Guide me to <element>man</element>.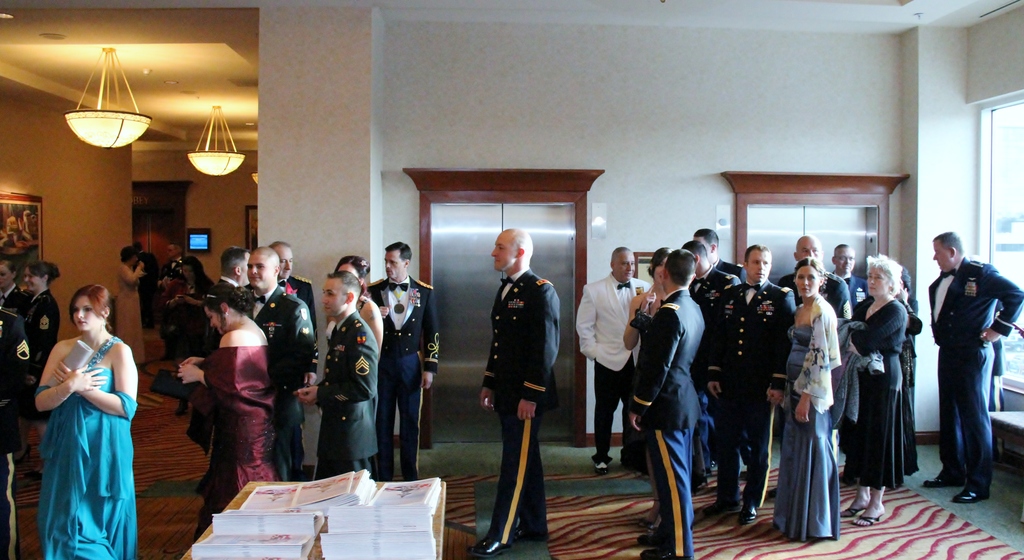
Guidance: select_region(770, 237, 856, 497).
